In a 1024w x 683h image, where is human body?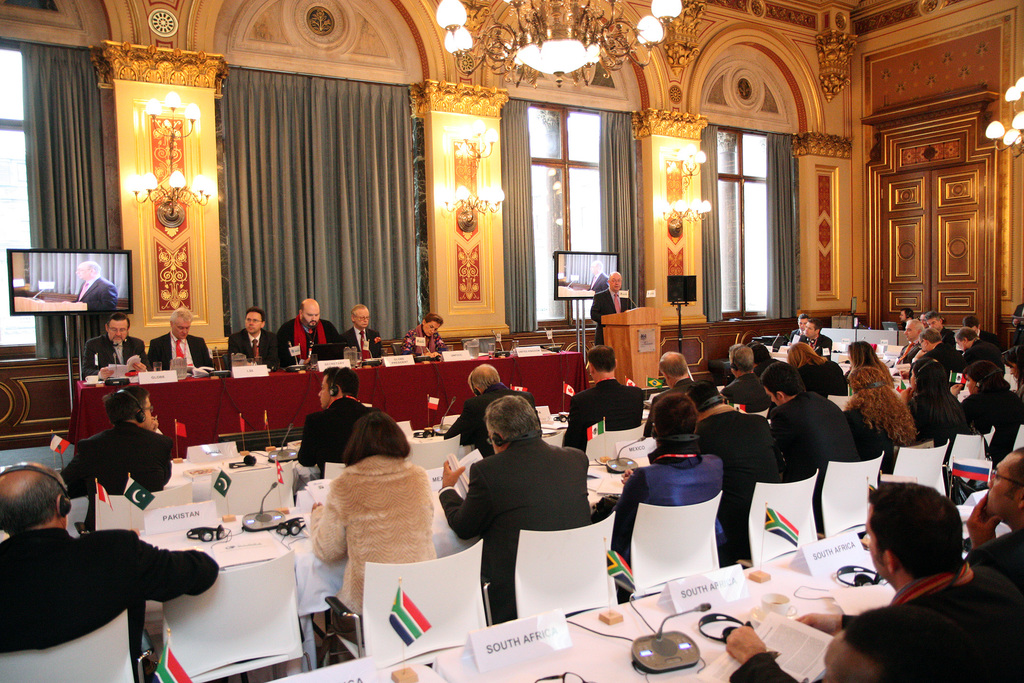
pyautogui.locateOnScreen(77, 309, 152, 373).
